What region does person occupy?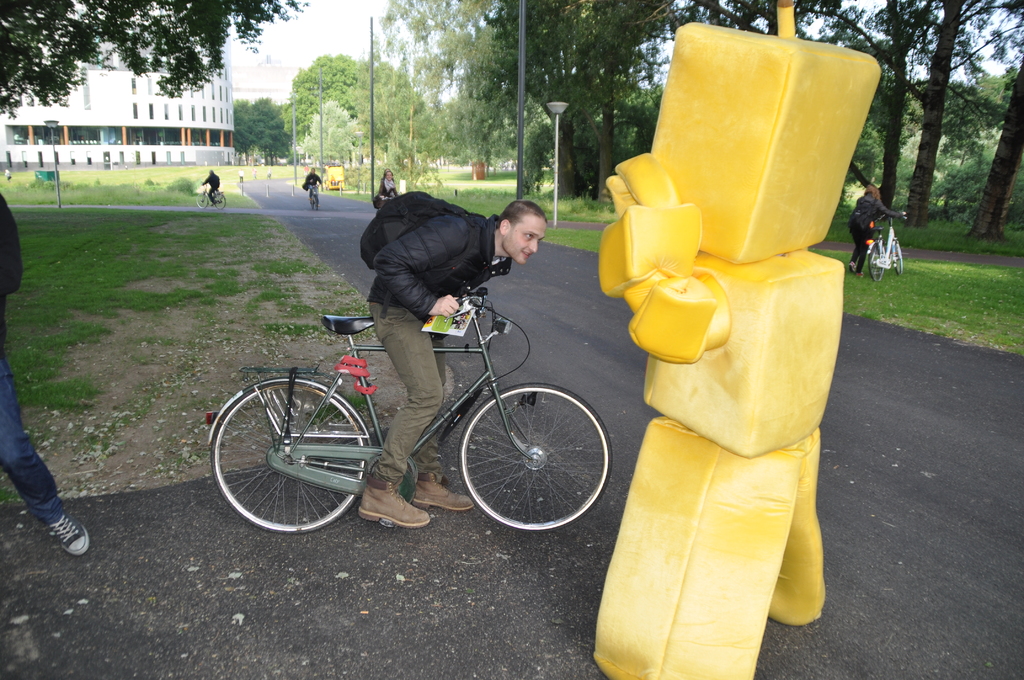
x1=304, y1=166, x2=325, y2=198.
